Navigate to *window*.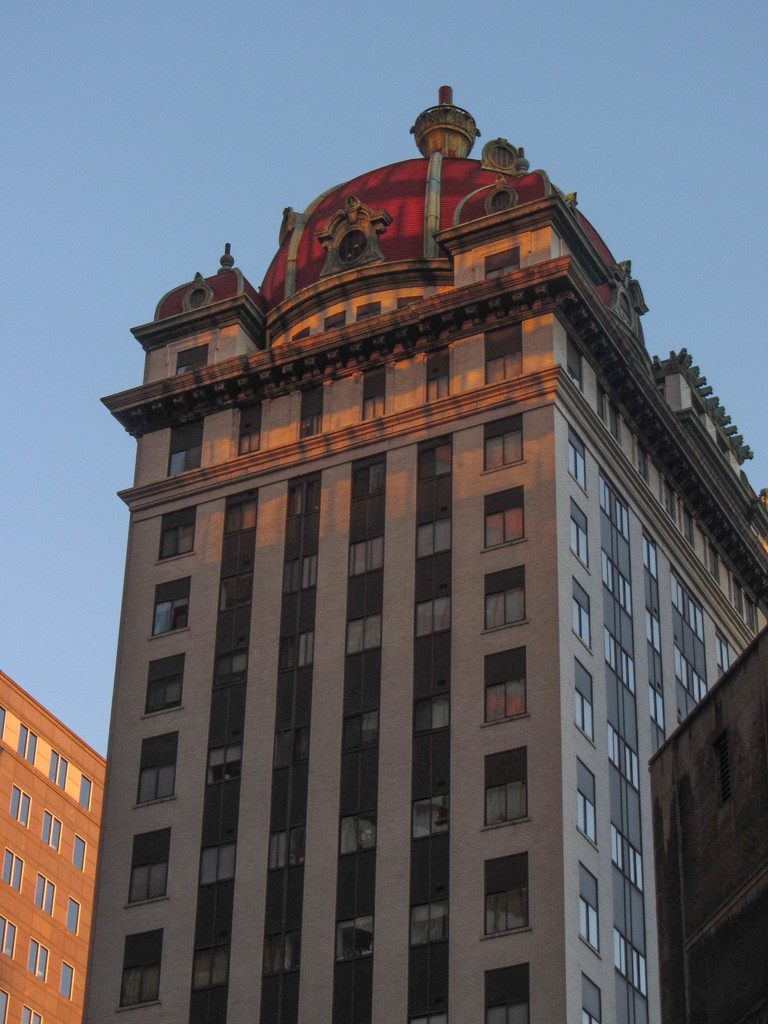
Navigation target: x1=604, y1=631, x2=618, y2=675.
